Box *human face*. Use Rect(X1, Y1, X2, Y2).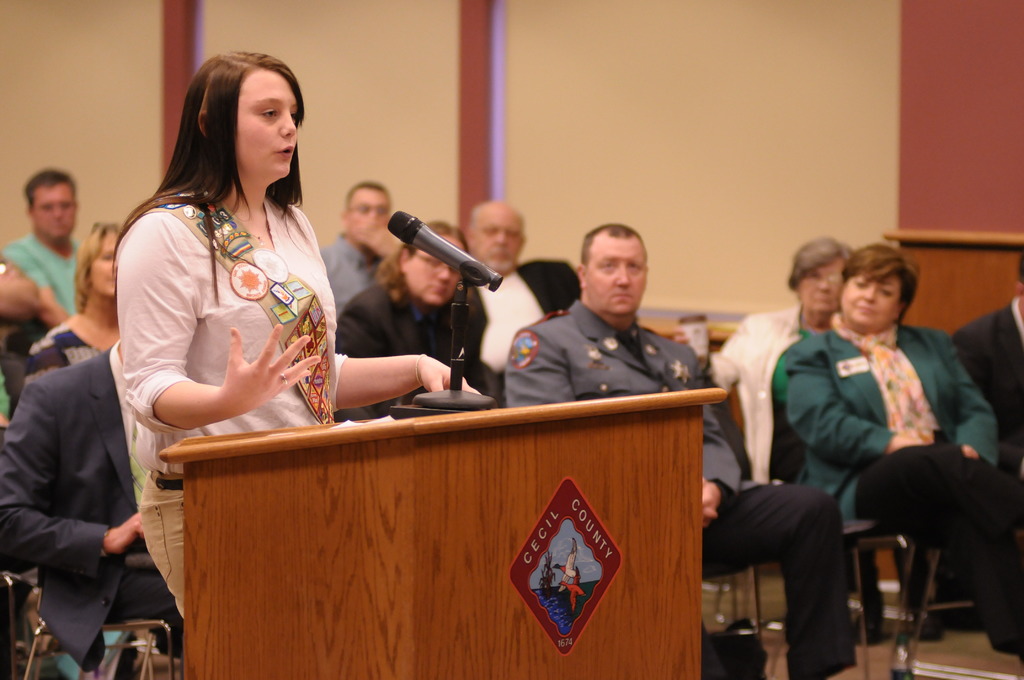
Rect(341, 193, 383, 248).
